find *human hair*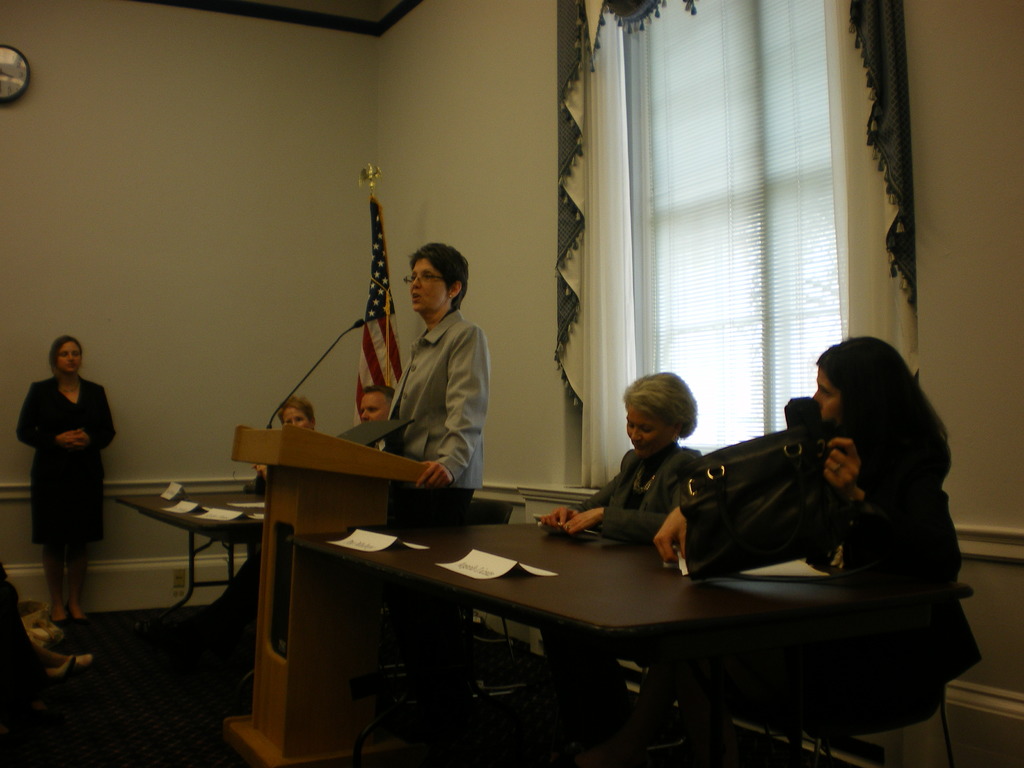
x1=407 y1=238 x2=474 y2=314
